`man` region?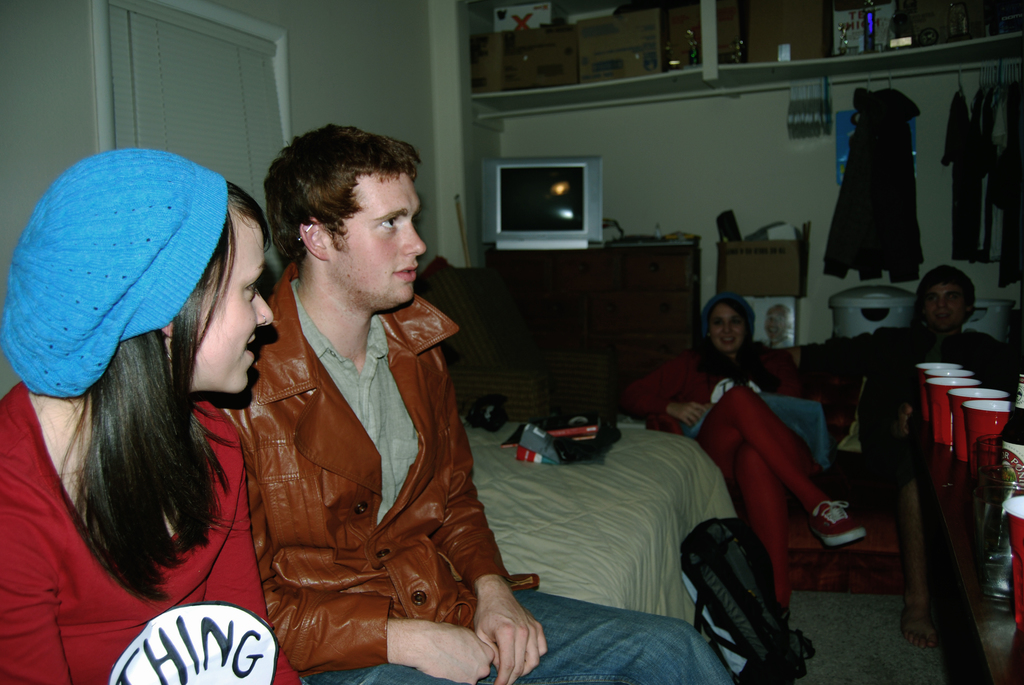
box(769, 267, 1022, 650)
